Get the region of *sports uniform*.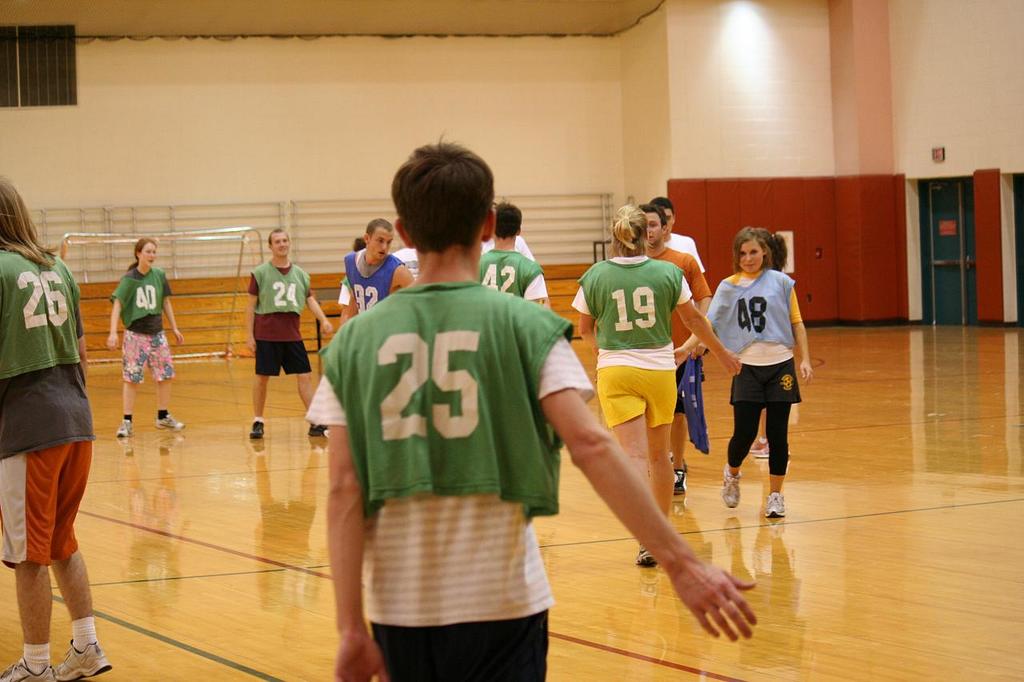
left=246, top=260, right=307, bottom=380.
